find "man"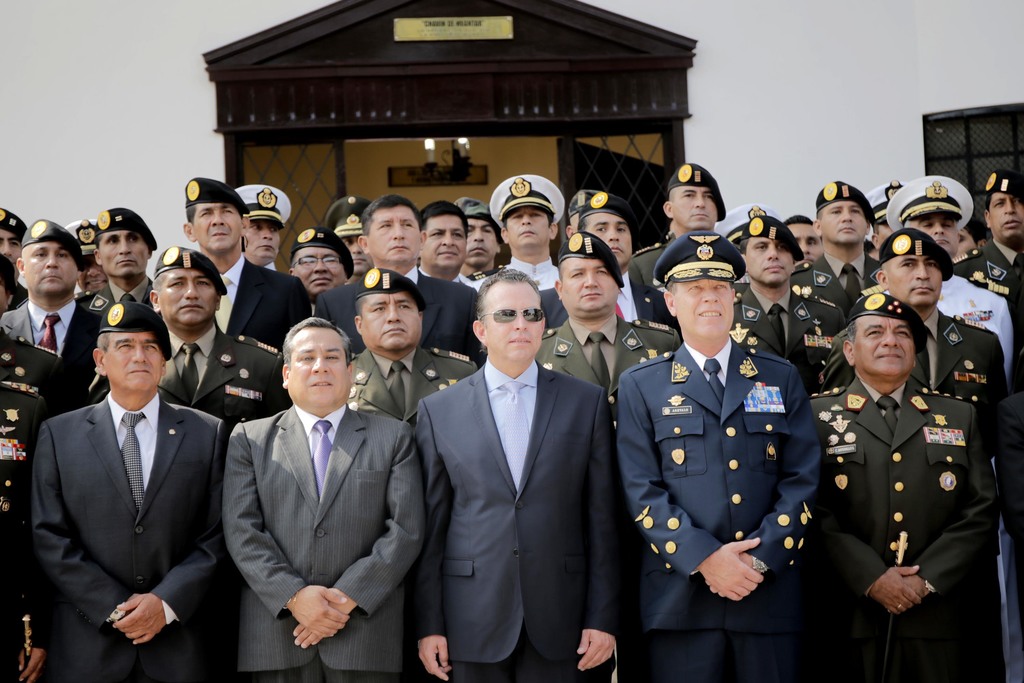
[529,219,678,461]
